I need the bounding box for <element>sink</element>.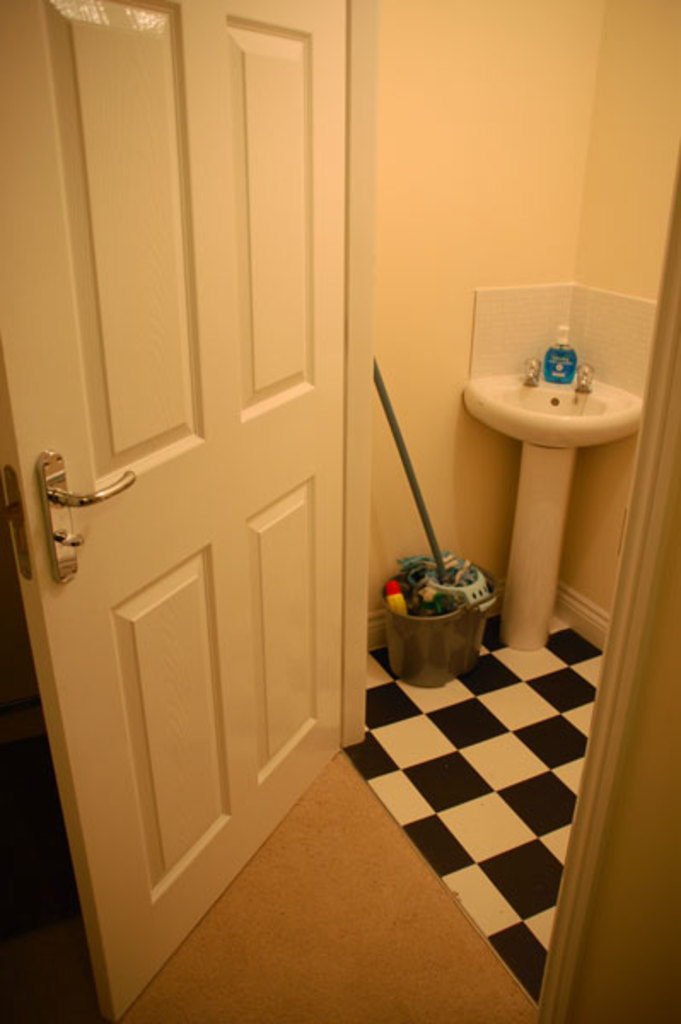
Here it is: <bbox>463, 317, 649, 693</bbox>.
